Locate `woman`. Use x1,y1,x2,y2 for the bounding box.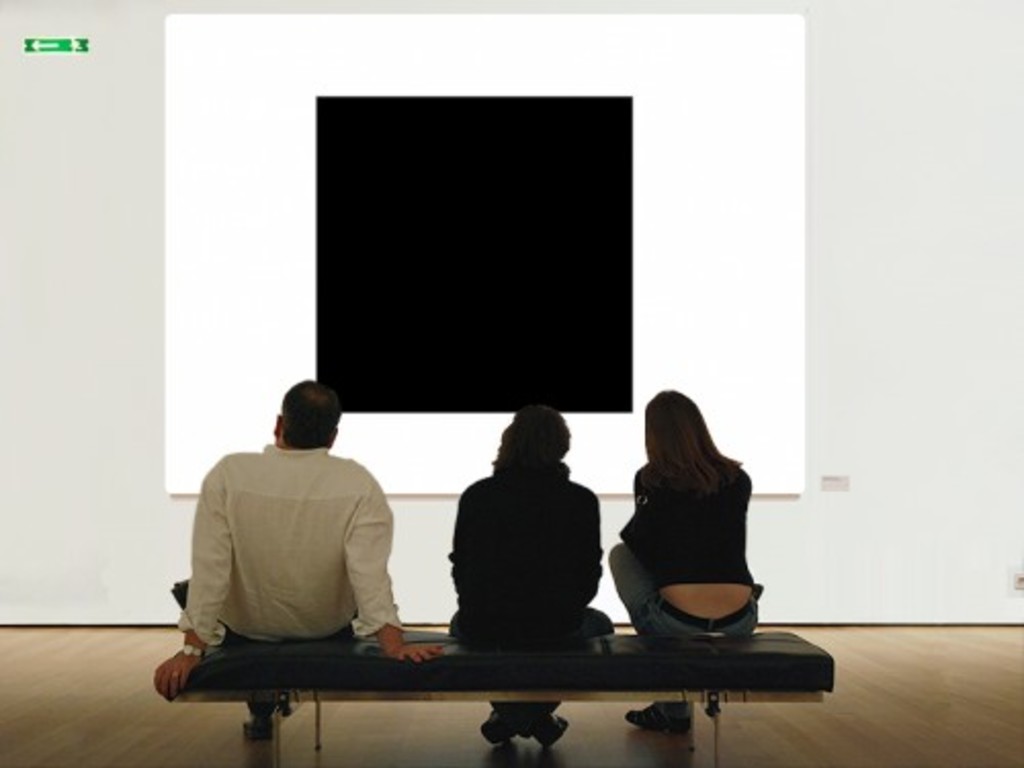
606,387,764,737.
